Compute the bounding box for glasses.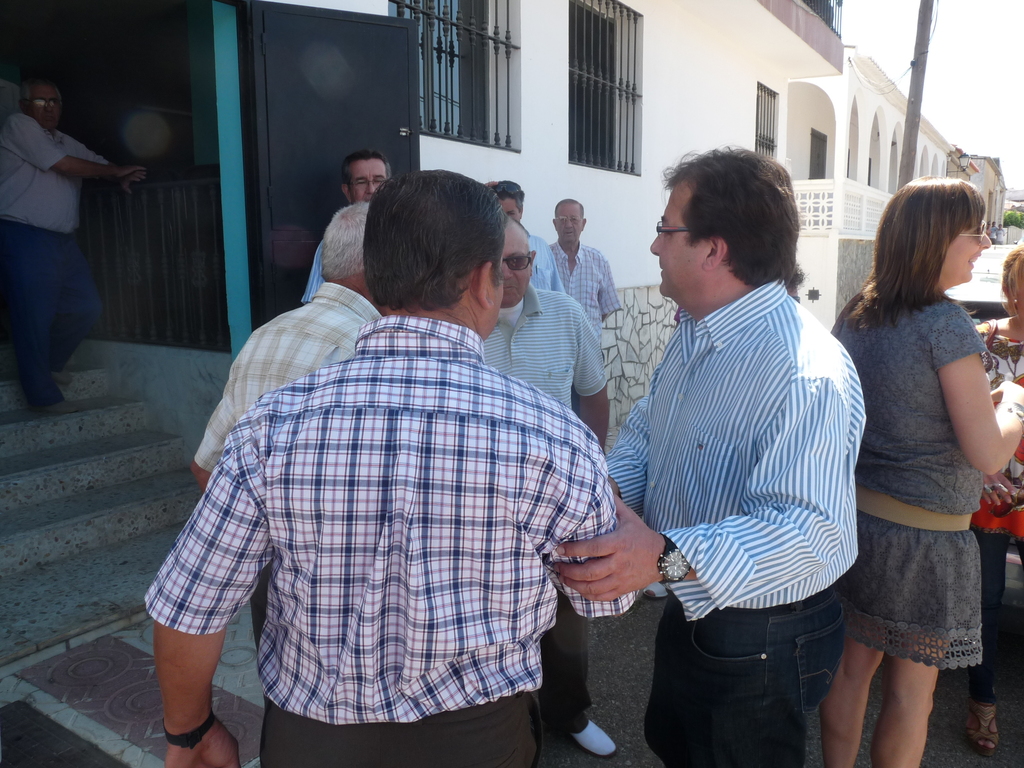
box=[548, 212, 583, 224].
